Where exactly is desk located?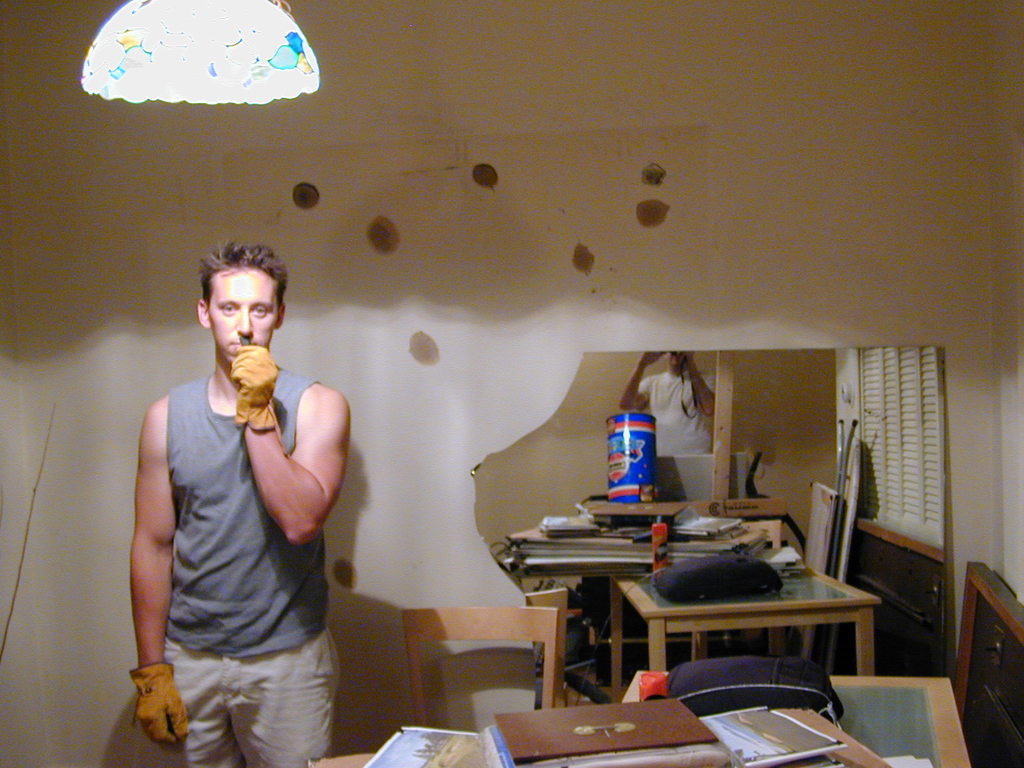
Its bounding box is left=544, top=561, right=893, bottom=728.
